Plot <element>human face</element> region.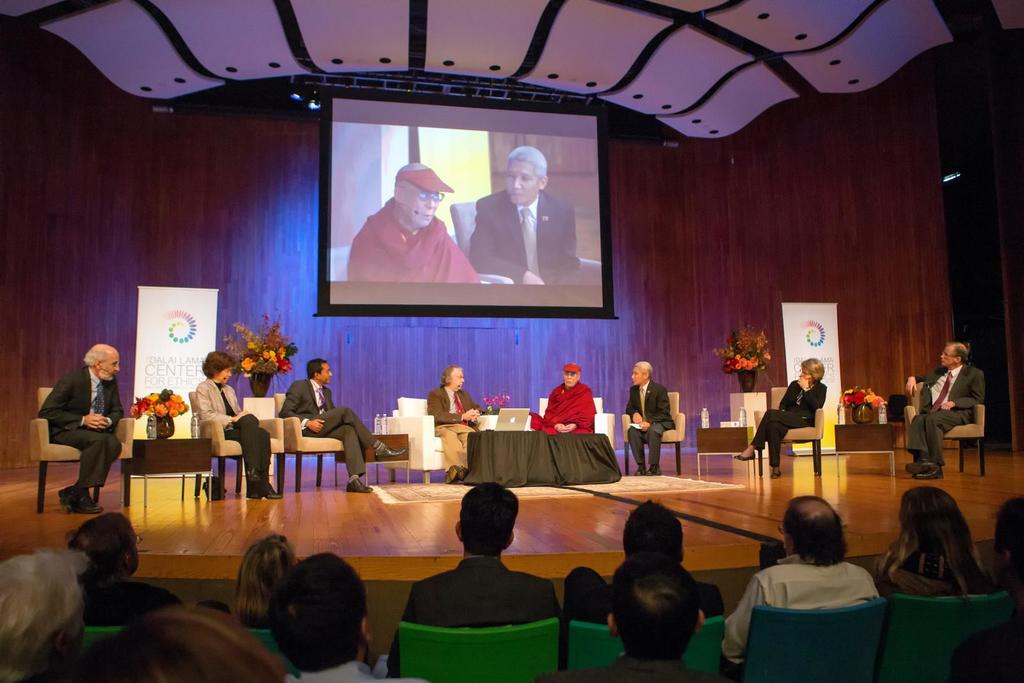
Plotted at Rect(451, 369, 465, 392).
